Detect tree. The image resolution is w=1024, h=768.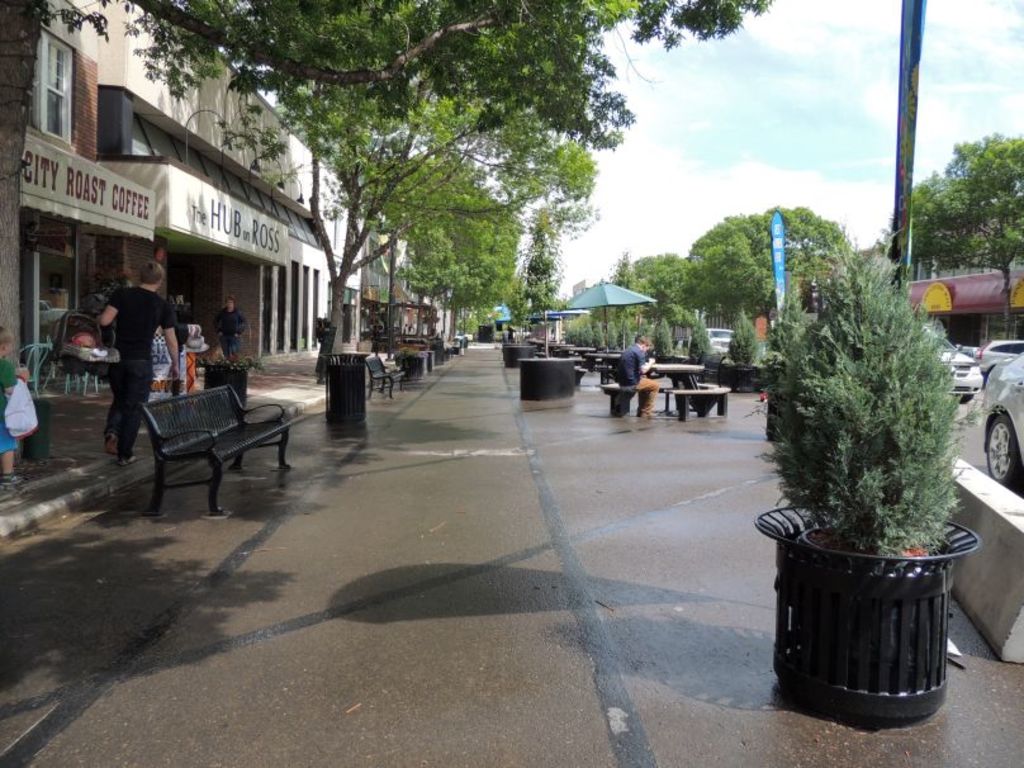
(left=683, top=194, right=876, bottom=332).
